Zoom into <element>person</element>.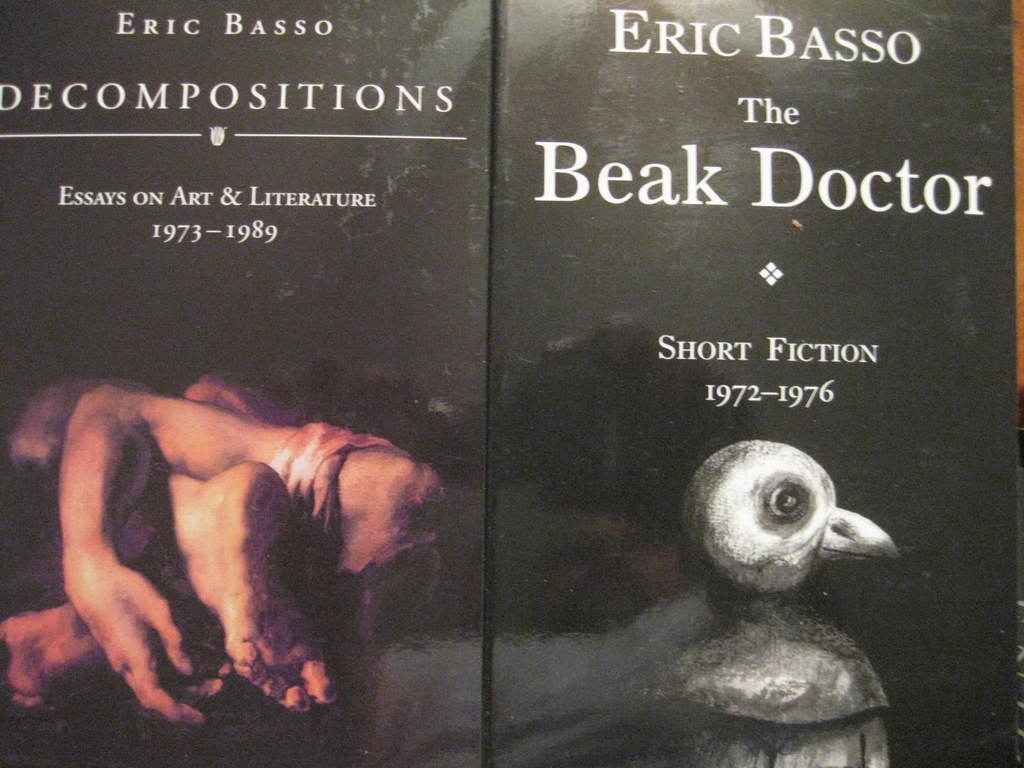
Zoom target: (x1=0, y1=373, x2=451, y2=740).
